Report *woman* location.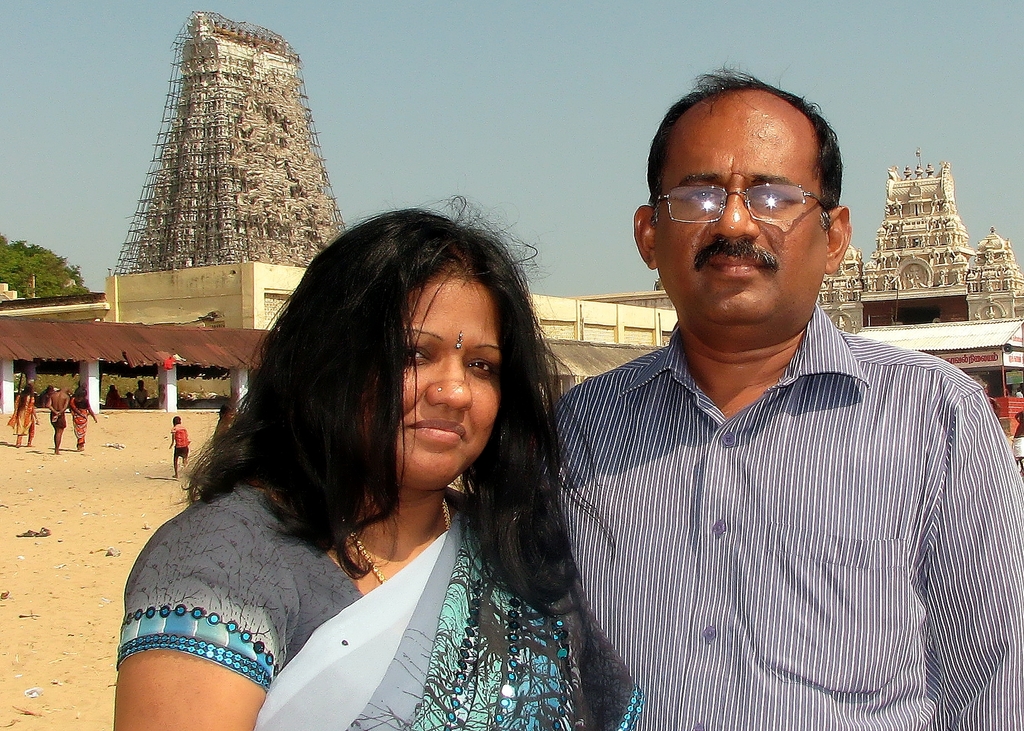
Report: rect(114, 193, 646, 730).
